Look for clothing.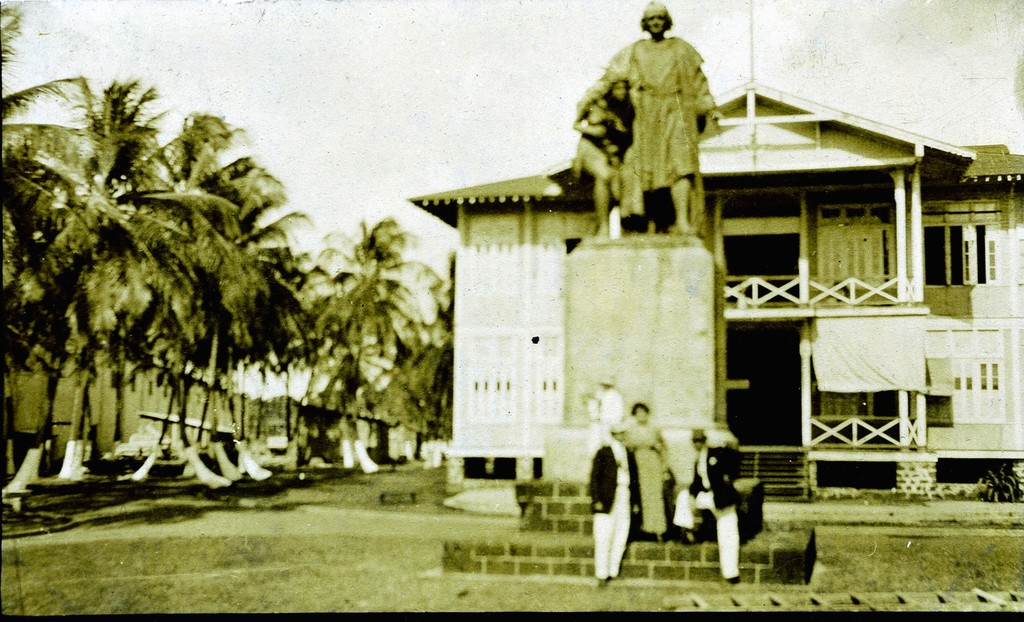
Found: pyautogui.locateOnScreen(671, 455, 745, 578).
